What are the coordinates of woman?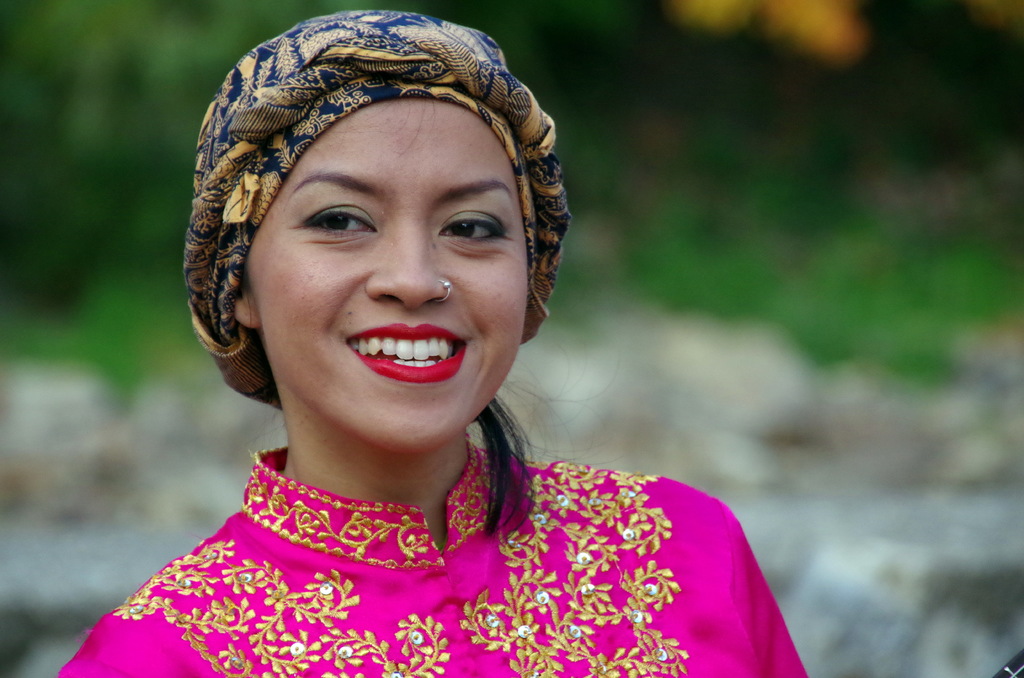
65, 17, 780, 664.
